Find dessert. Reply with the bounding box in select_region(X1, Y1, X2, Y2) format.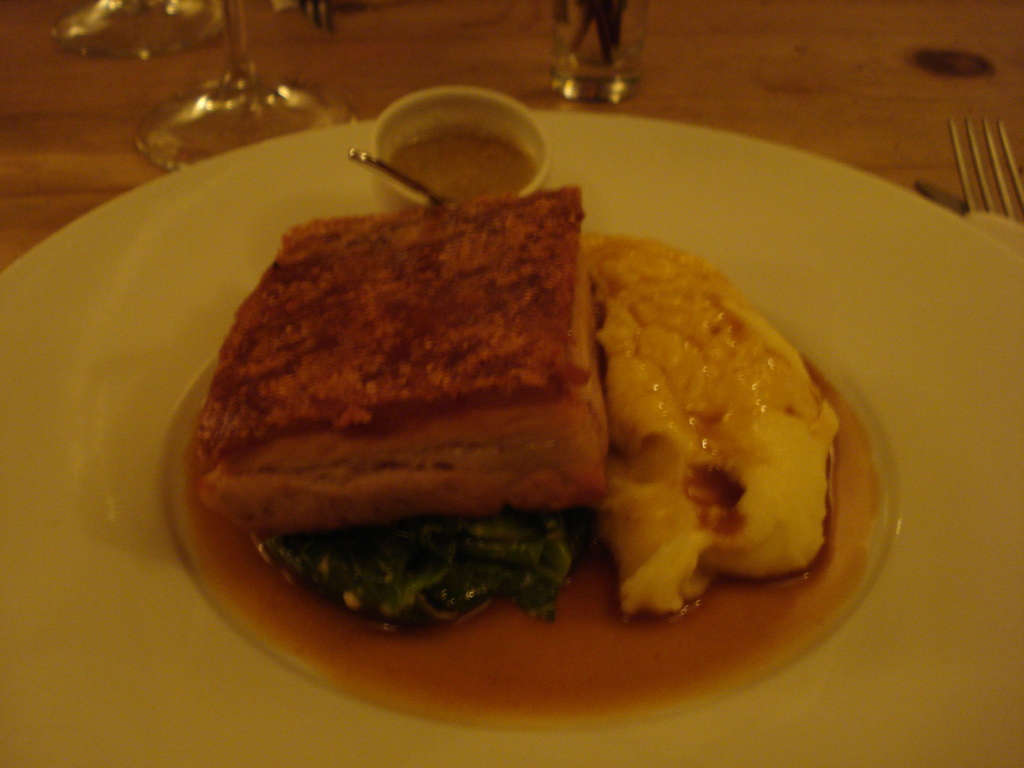
select_region(161, 182, 855, 635).
